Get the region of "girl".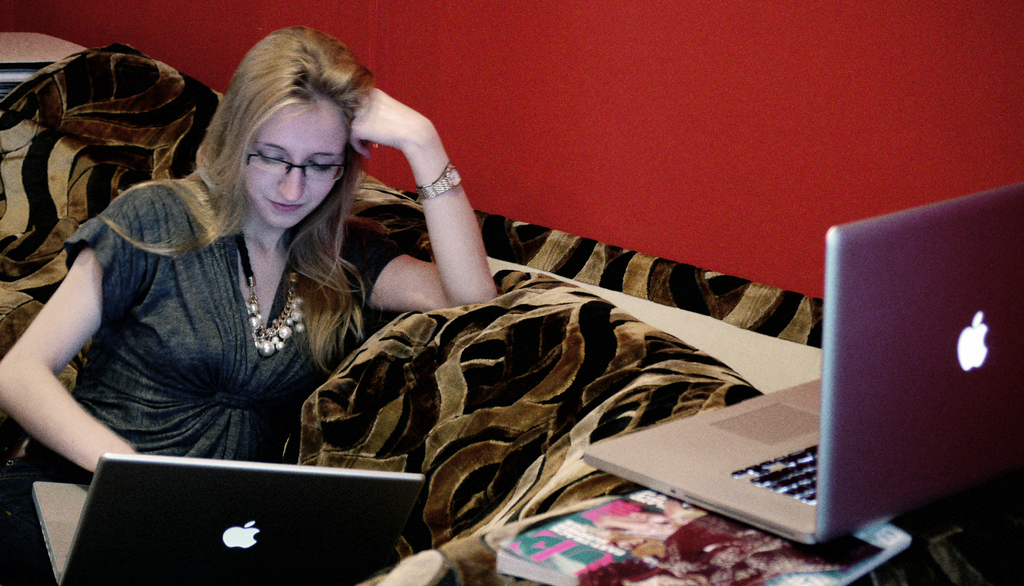
locate(0, 28, 500, 475).
